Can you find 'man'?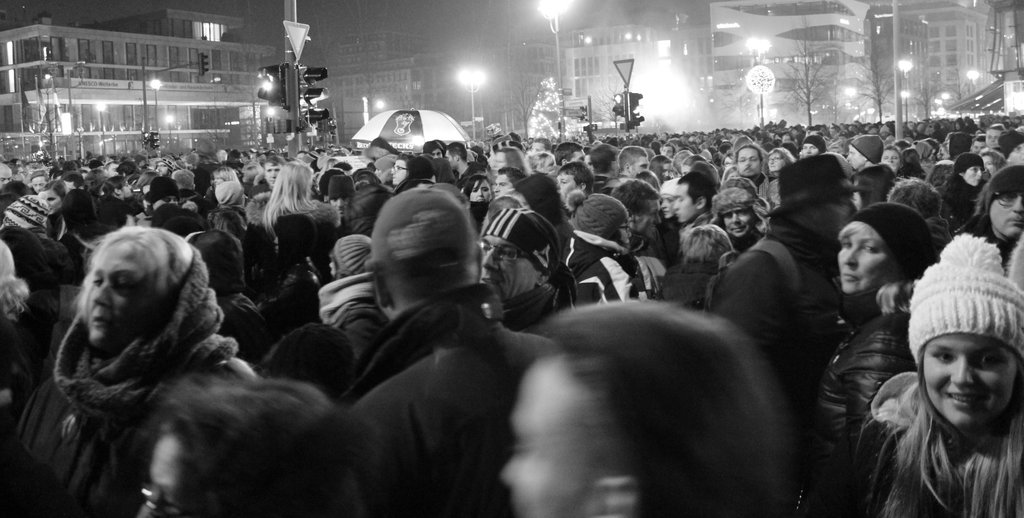
Yes, bounding box: bbox=(697, 142, 875, 430).
